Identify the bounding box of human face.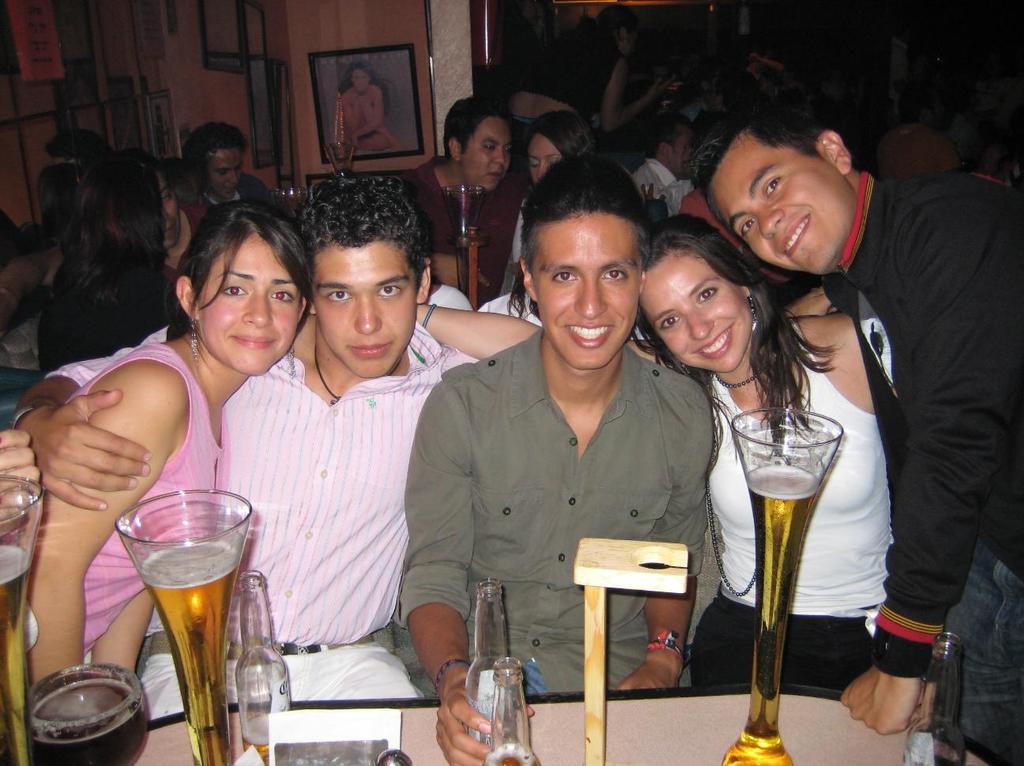
bbox(348, 64, 368, 96).
